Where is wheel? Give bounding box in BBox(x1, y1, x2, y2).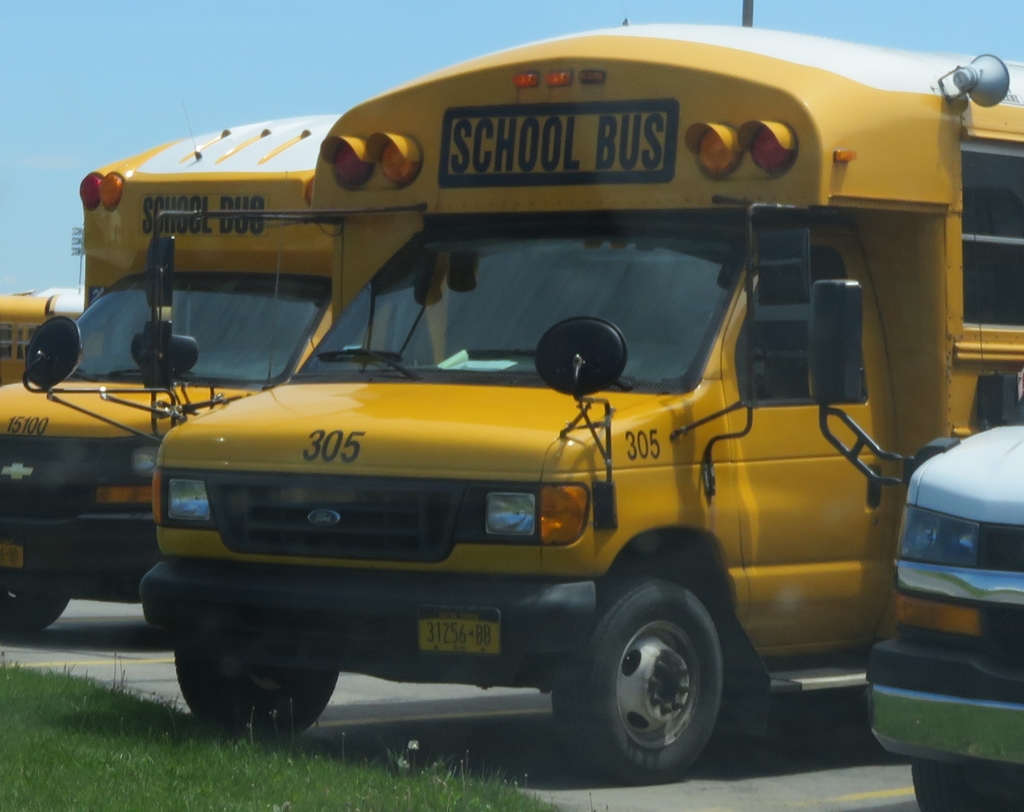
BBox(570, 578, 724, 796).
